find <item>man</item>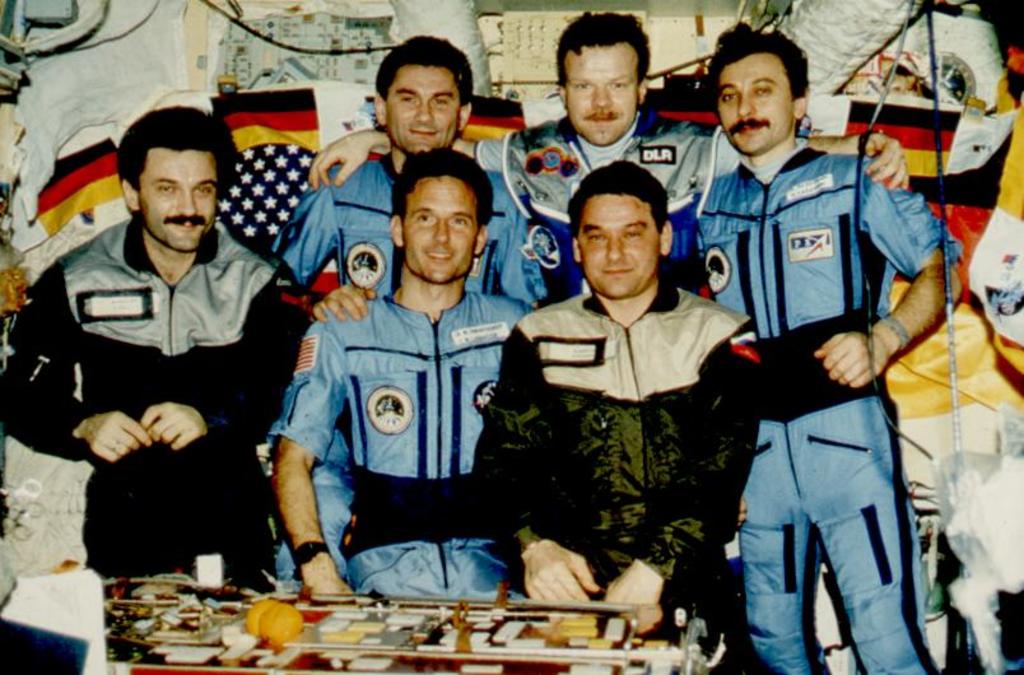
box(306, 5, 914, 307)
